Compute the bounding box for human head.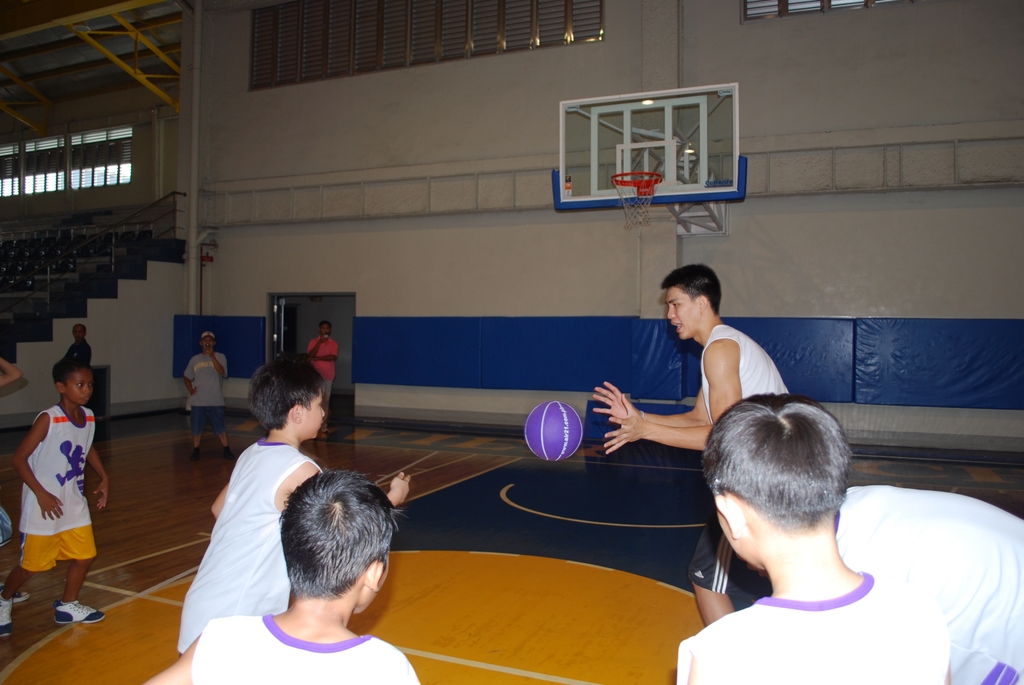
<bbox>247, 356, 328, 441</bbox>.
